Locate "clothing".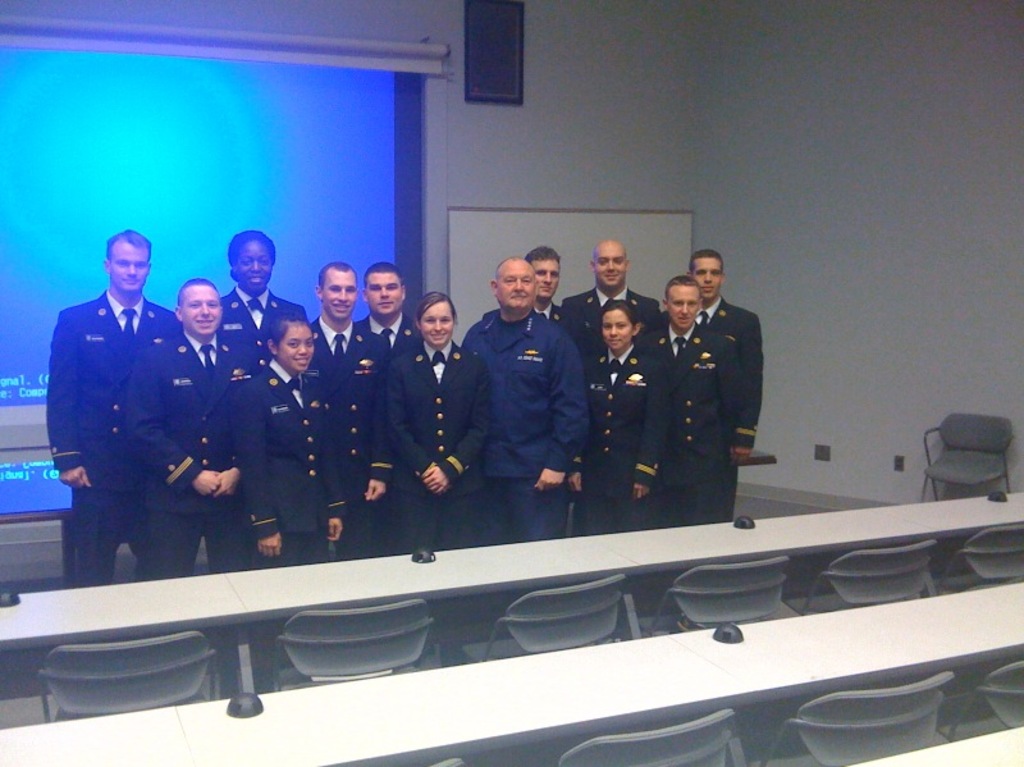
Bounding box: bbox=[627, 282, 769, 511].
